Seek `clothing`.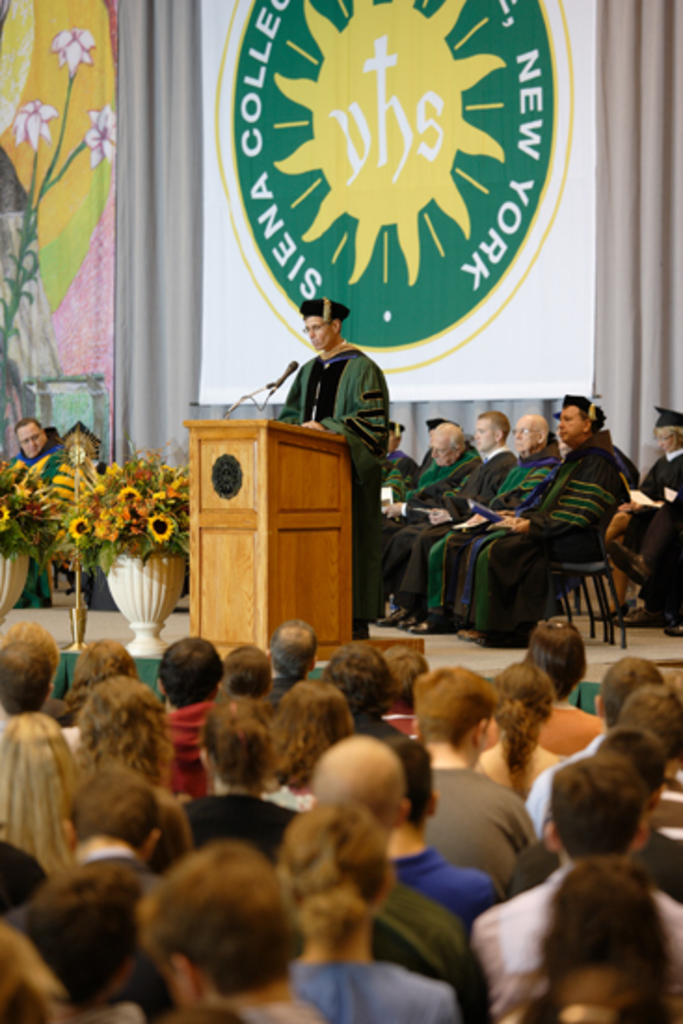
<box>395,847,508,931</box>.
